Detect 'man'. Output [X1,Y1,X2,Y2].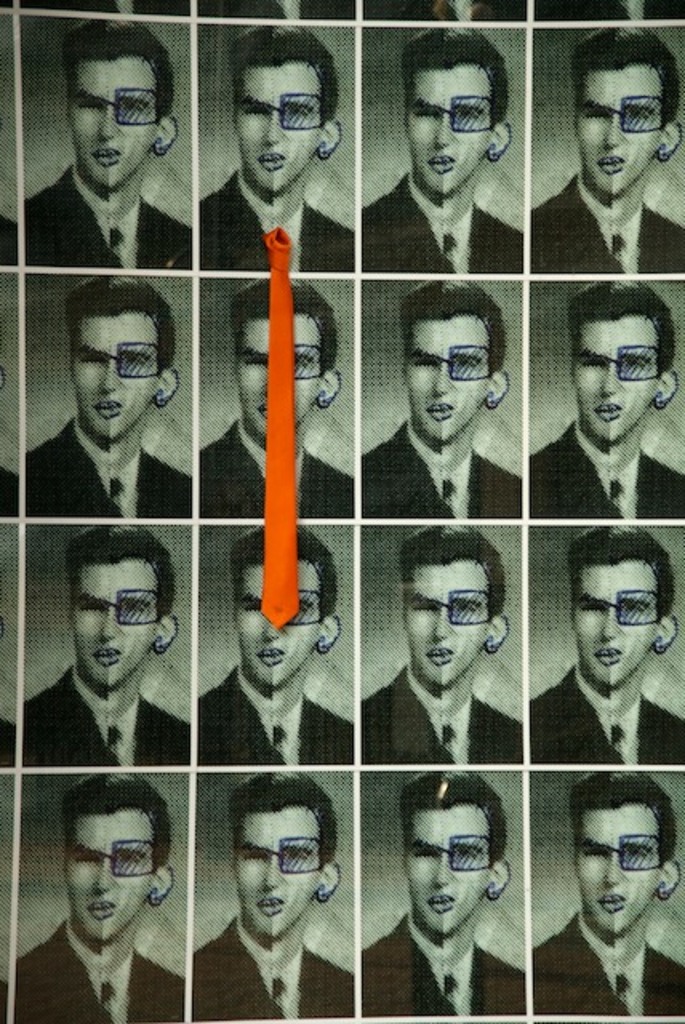
[530,280,683,518].
